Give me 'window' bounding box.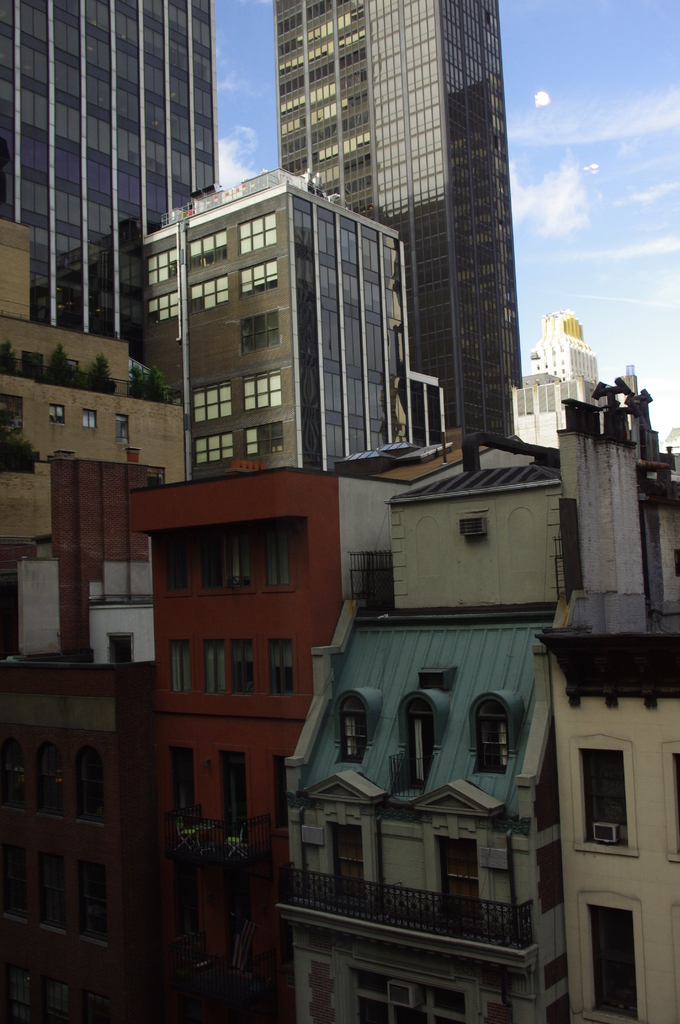
x1=168, y1=745, x2=194, y2=813.
